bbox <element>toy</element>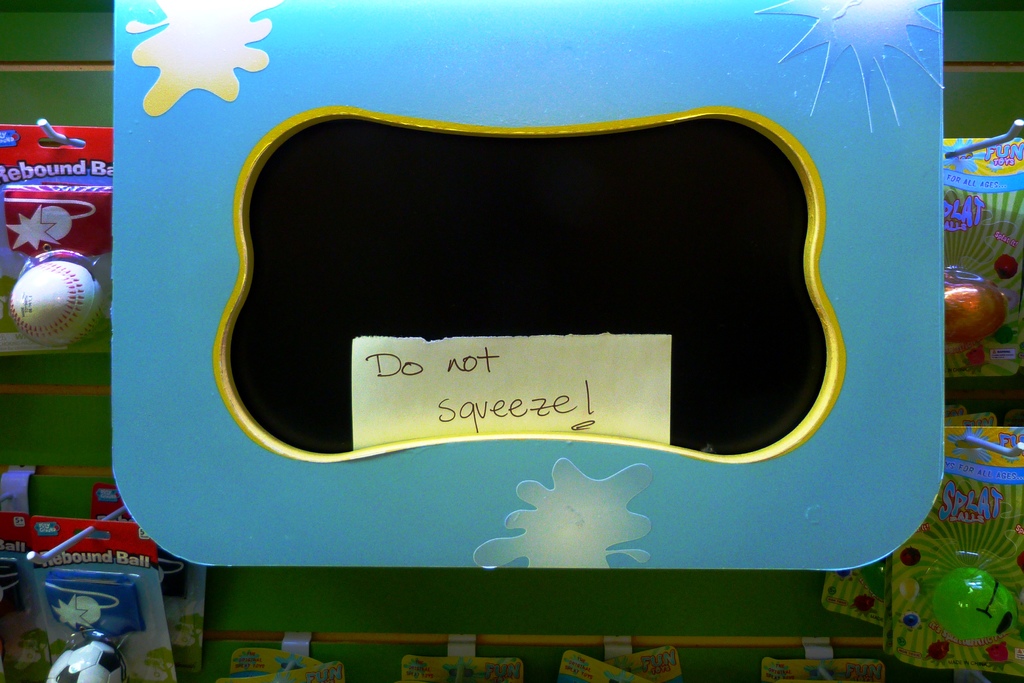
<region>904, 543, 1020, 675</region>
